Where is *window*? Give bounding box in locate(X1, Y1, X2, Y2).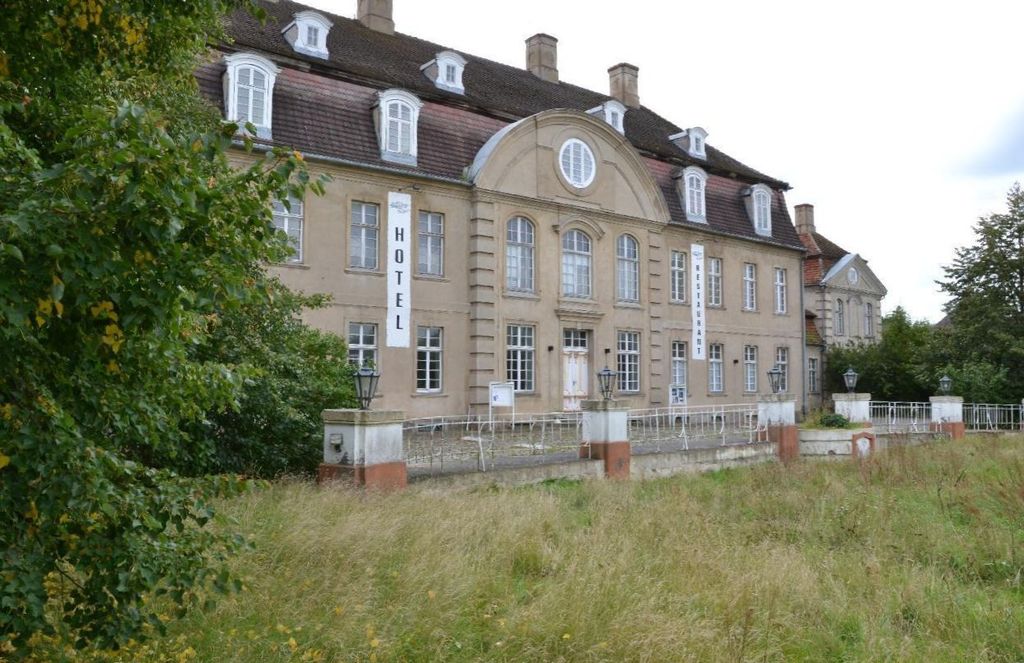
locate(501, 211, 538, 299).
